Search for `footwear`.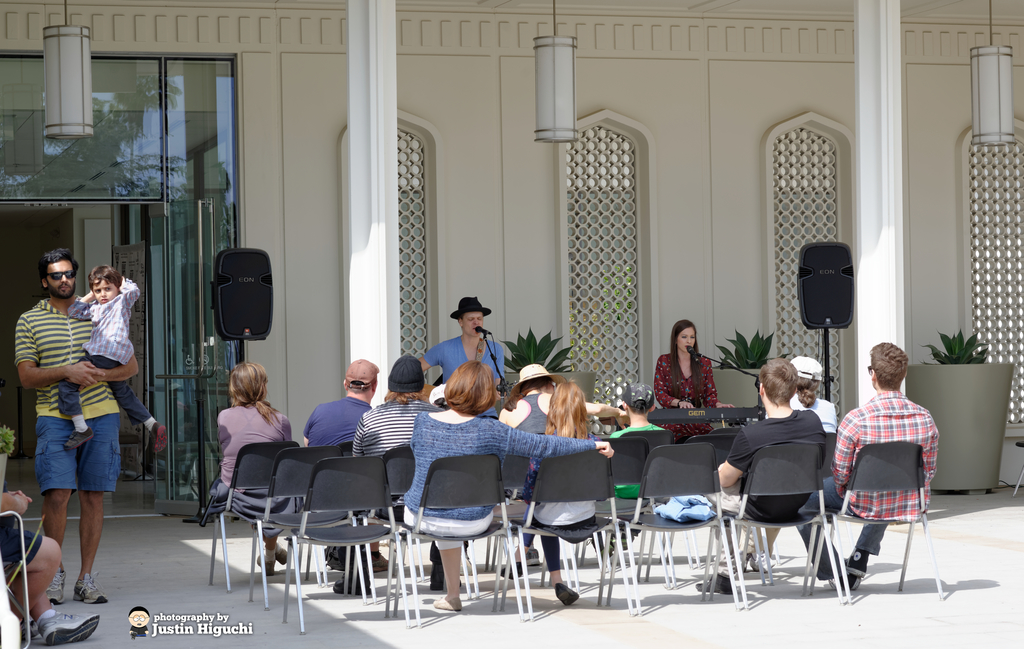
Found at (332, 575, 372, 593).
